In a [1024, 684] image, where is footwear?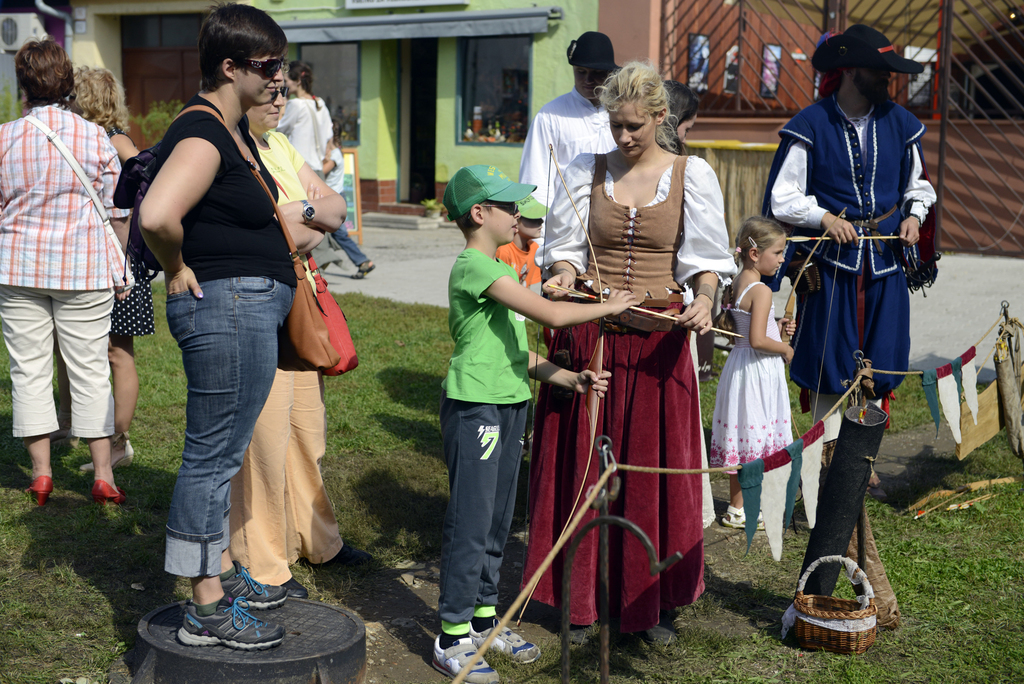
bbox(349, 264, 378, 278).
